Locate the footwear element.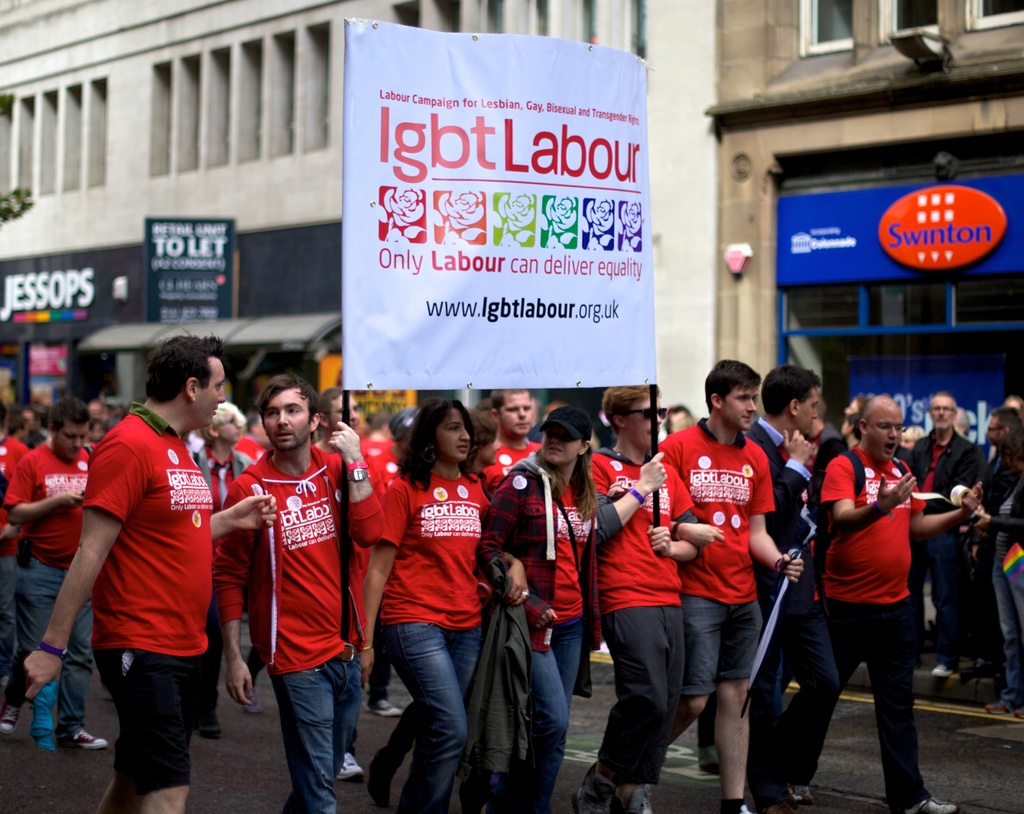
Element bbox: 695, 753, 732, 776.
